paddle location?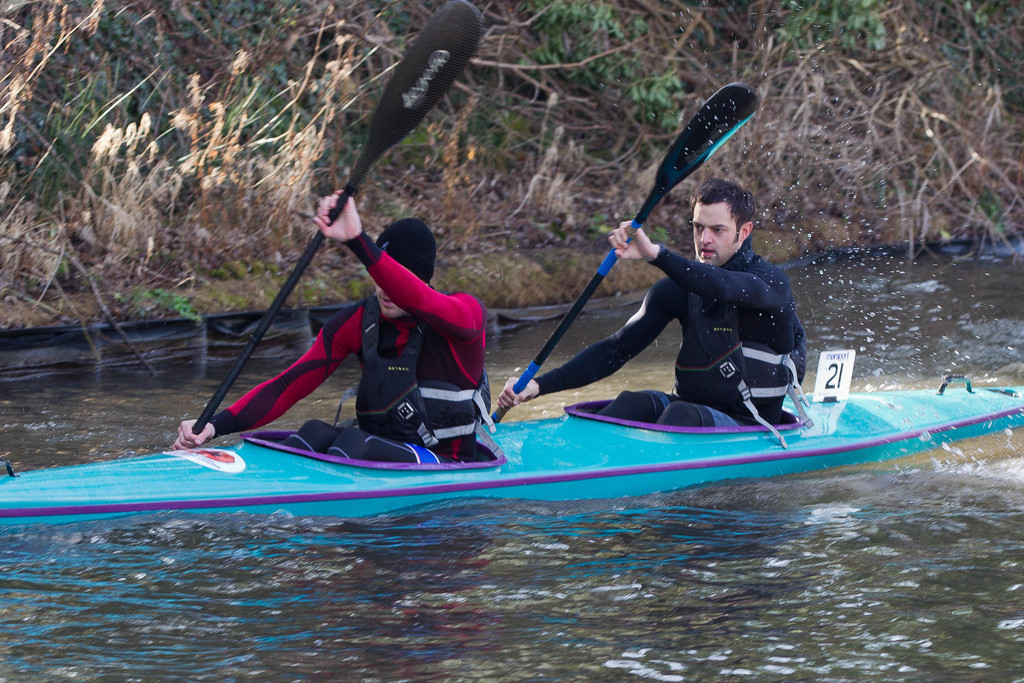
(490, 79, 763, 424)
